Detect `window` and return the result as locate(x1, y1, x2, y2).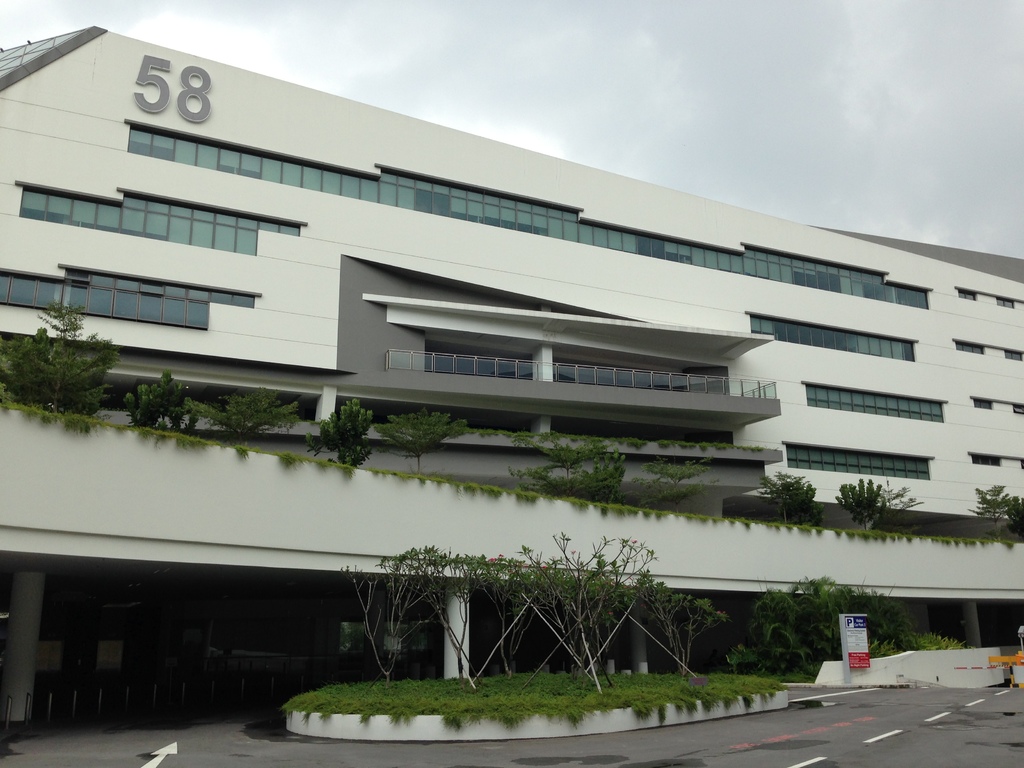
locate(969, 398, 993, 410).
